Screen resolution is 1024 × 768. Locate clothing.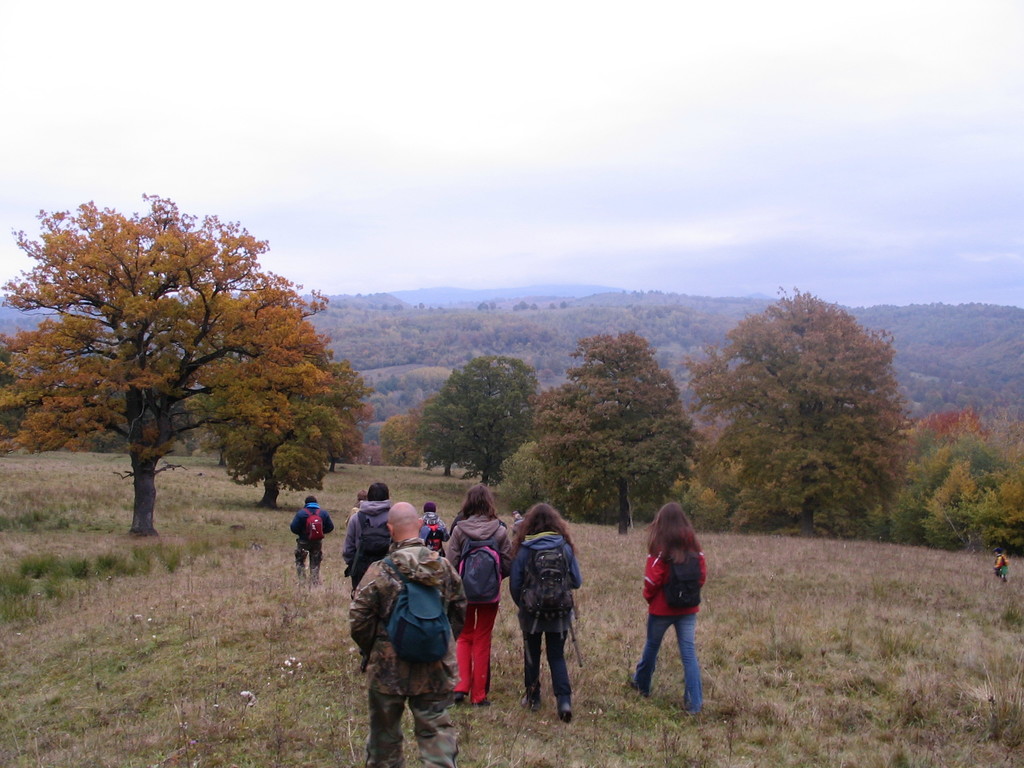
x1=441, y1=513, x2=509, y2=700.
